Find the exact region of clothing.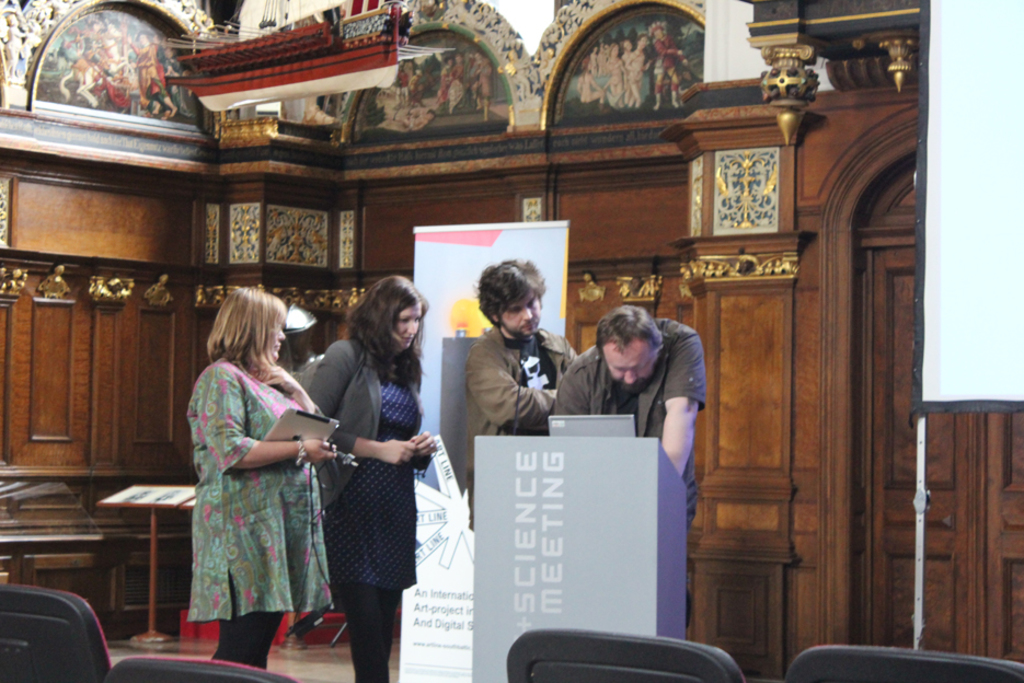
Exact region: bbox=[553, 312, 703, 535].
